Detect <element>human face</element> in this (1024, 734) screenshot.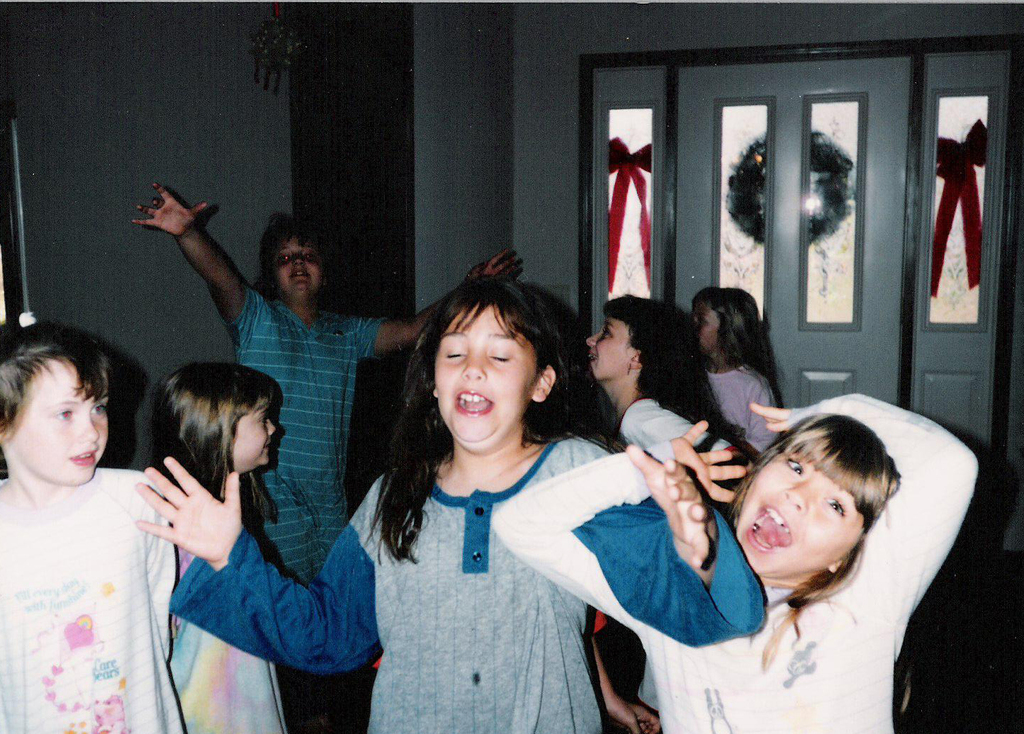
Detection: bbox=(694, 298, 721, 351).
